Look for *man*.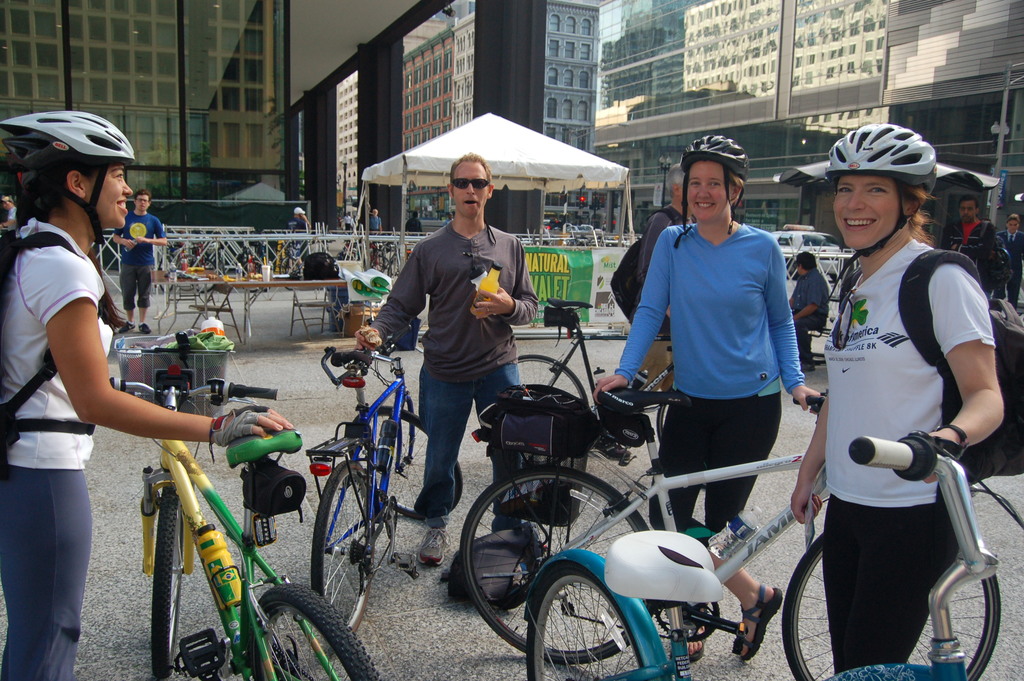
Found: box(785, 242, 834, 389).
